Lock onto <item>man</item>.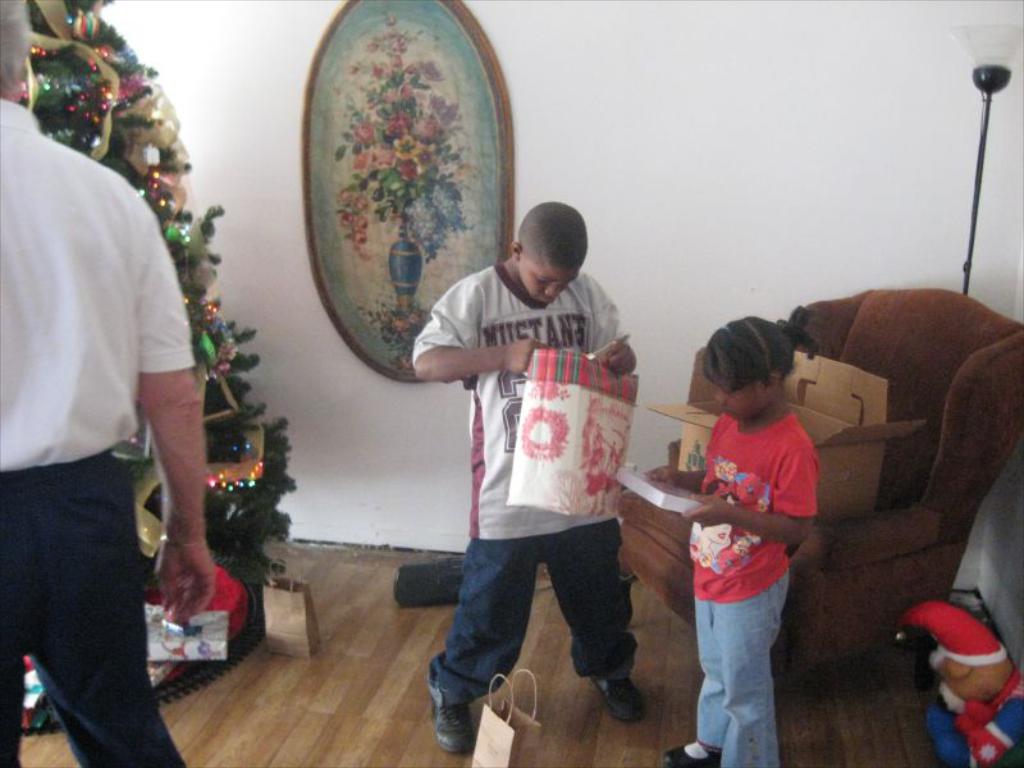
Locked: (x1=0, y1=0, x2=218, y2=767).
